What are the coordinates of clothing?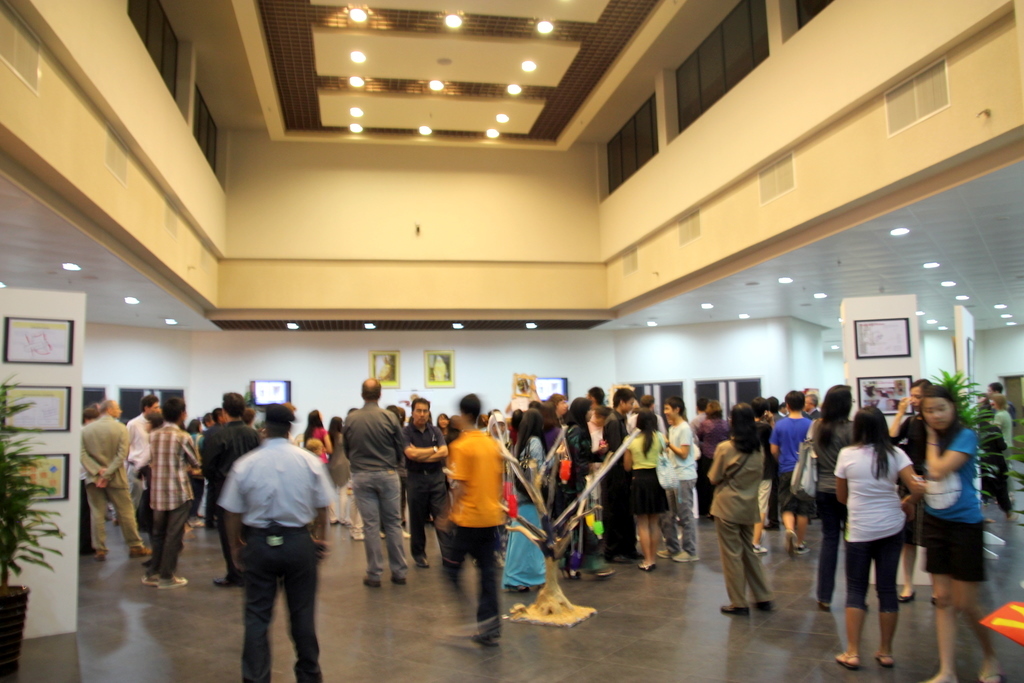
select_region(212, 410, 339, 665).
